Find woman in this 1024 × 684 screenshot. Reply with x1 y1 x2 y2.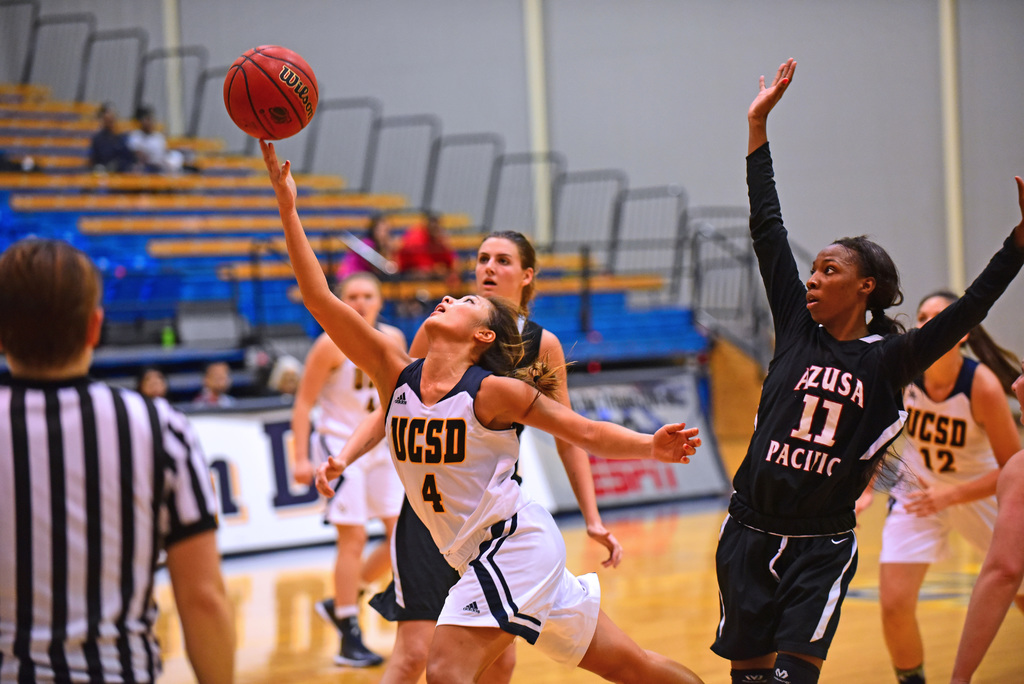
705 58 1023 683.
